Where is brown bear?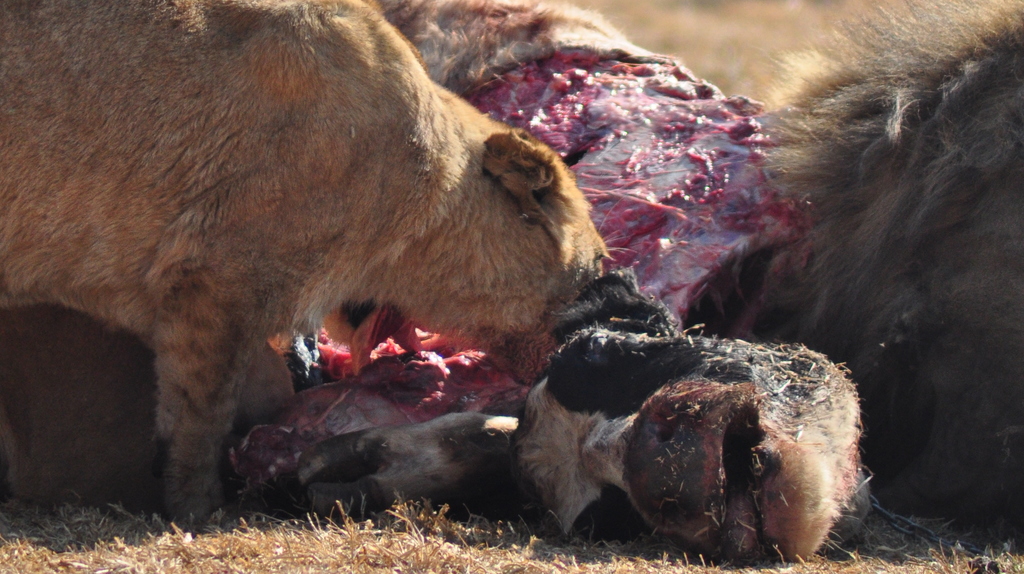
crop(0, 0, 616, 531).
